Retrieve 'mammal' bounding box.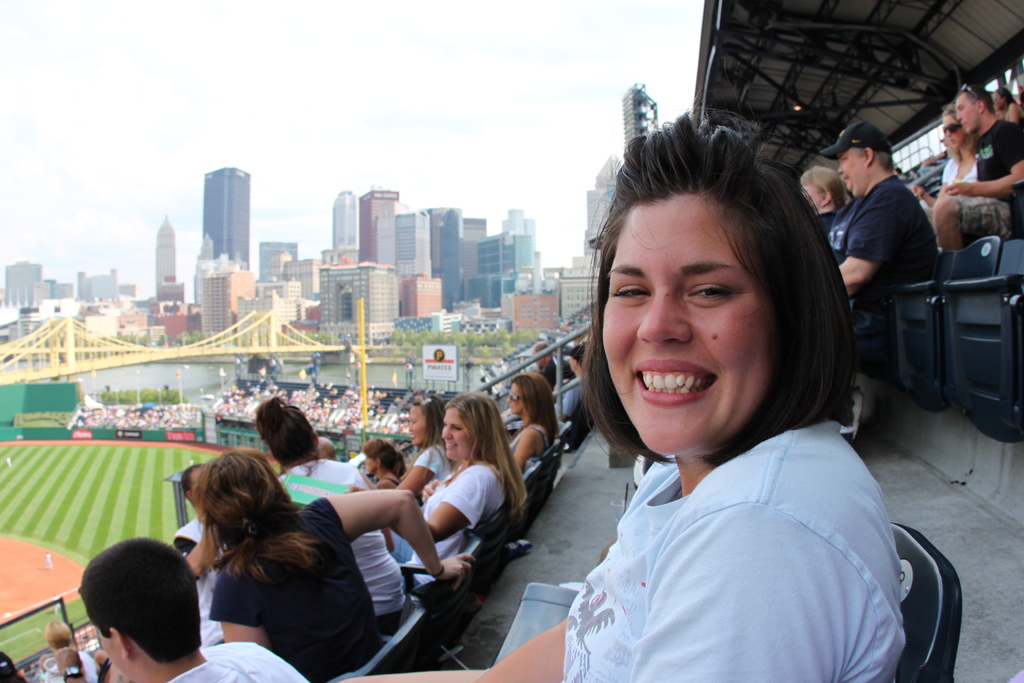
Bounding box: detection(533, 336, 553, 390).
